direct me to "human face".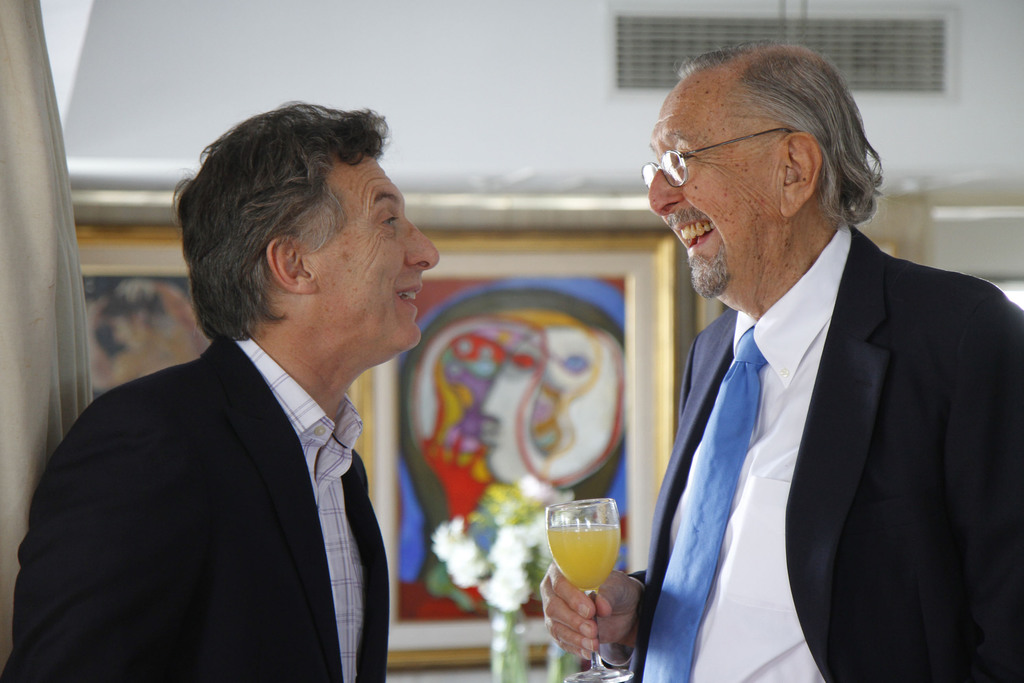
Direction: 310/151/438/348.
